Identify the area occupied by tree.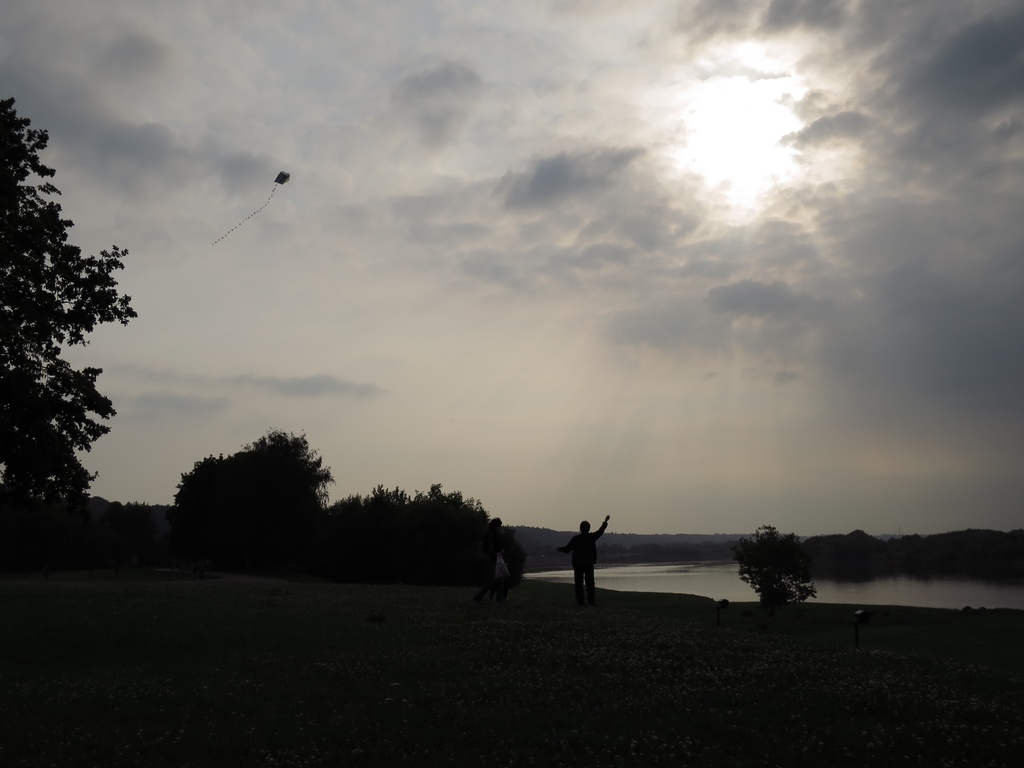
Area: bbox=(176, 425, 335, 566).
